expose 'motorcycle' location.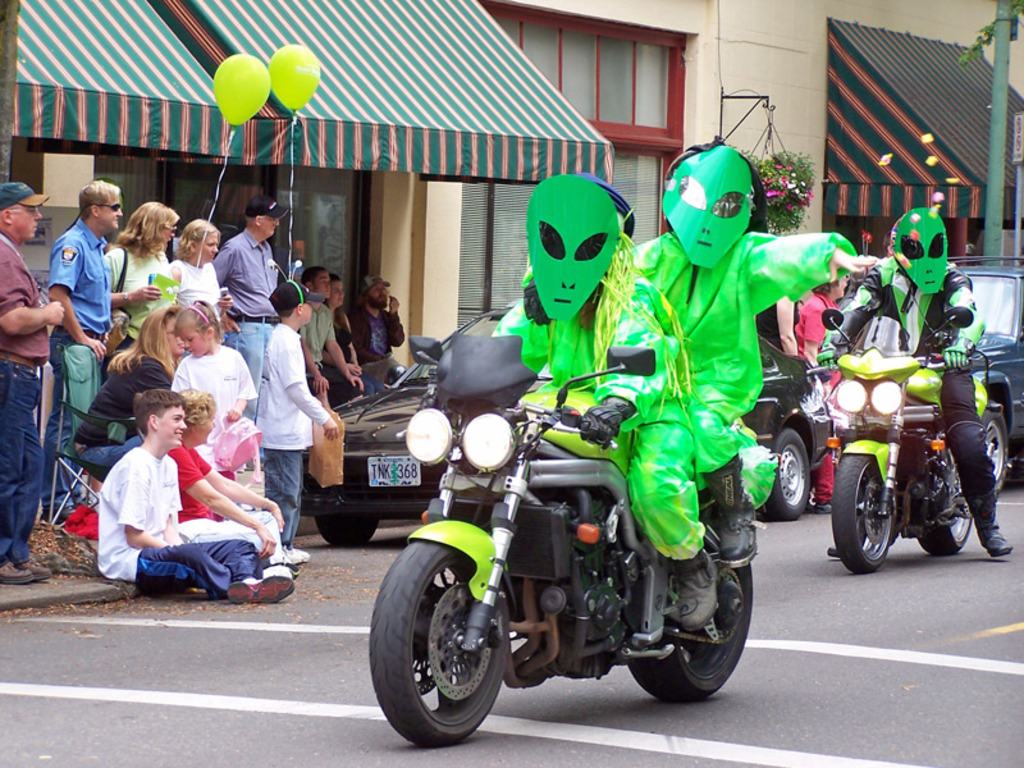
Exposed at (370, 333, 778, 750).
